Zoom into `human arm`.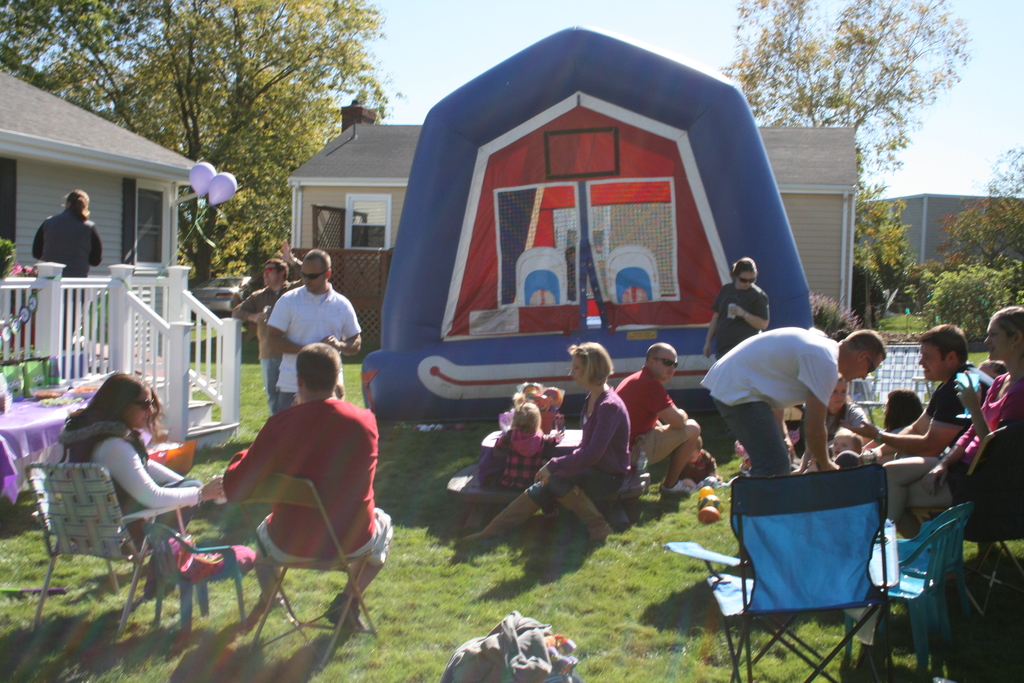
Zoom target: bbox=(641, 372, 691, 429).
